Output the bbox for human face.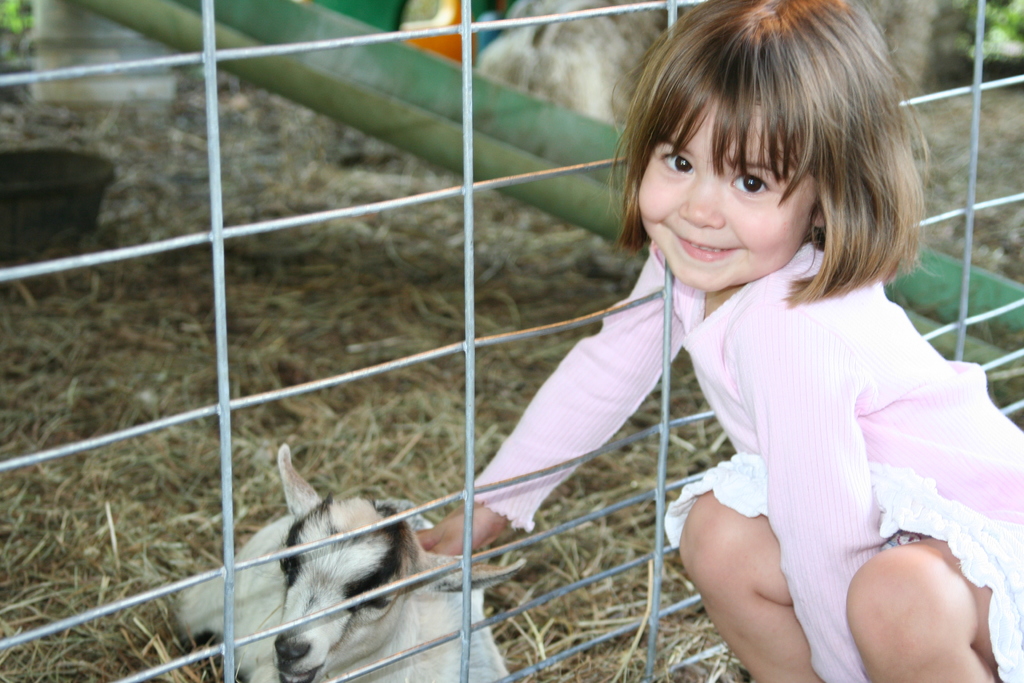
[638,104,819,288].
